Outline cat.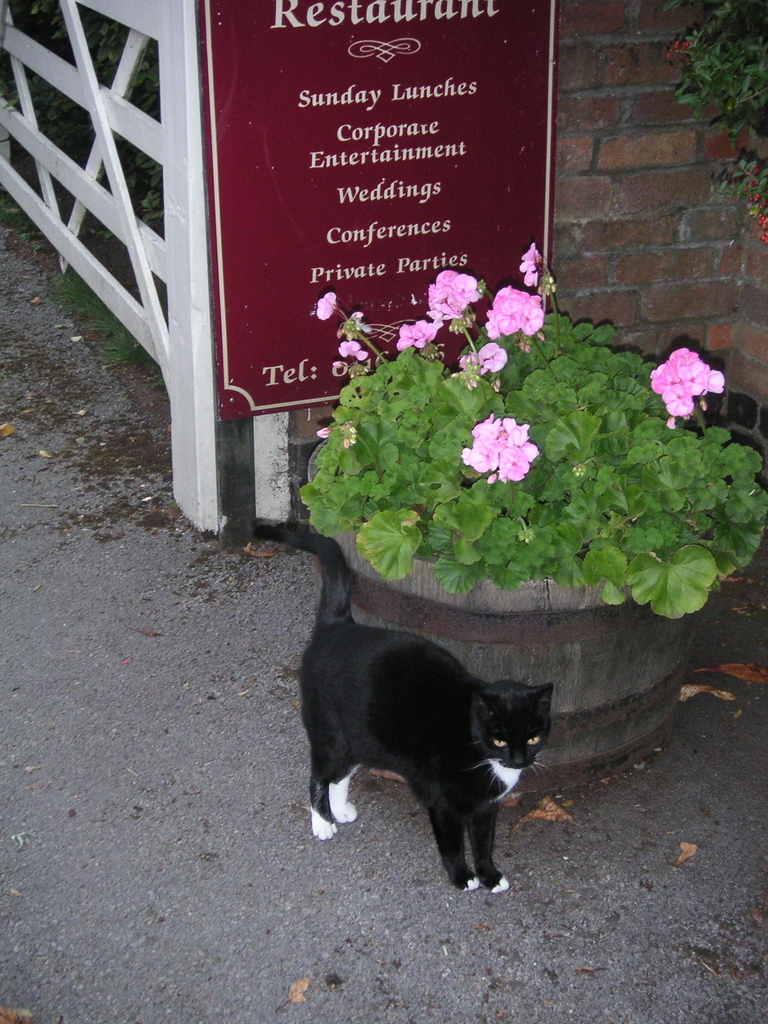
Outline: region(248, 519, 557, 892).
